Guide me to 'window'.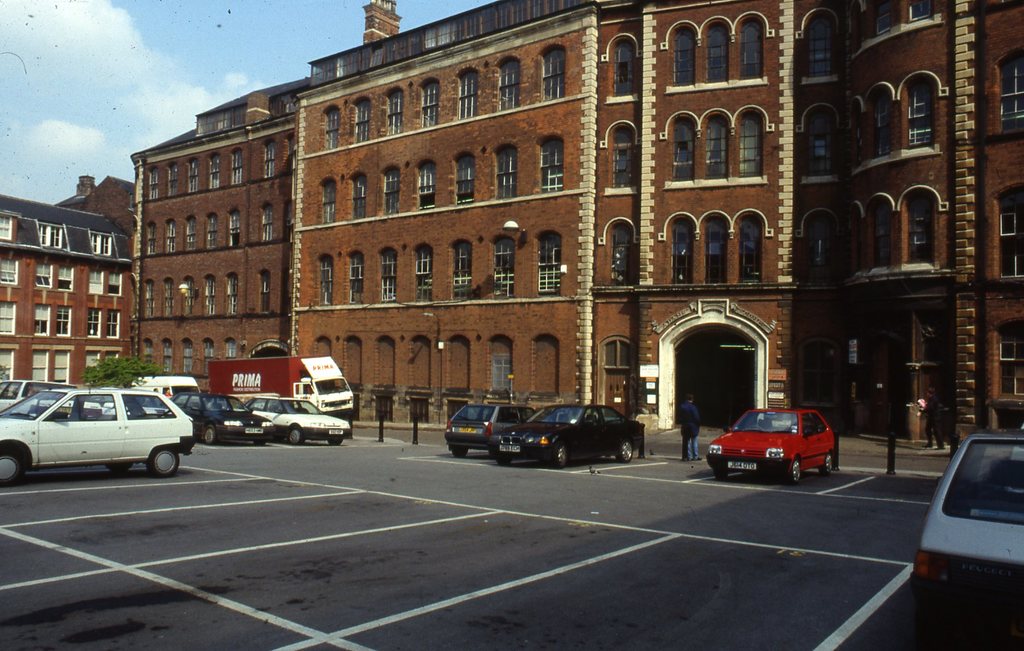
Guidance: 871:99:892:152.
